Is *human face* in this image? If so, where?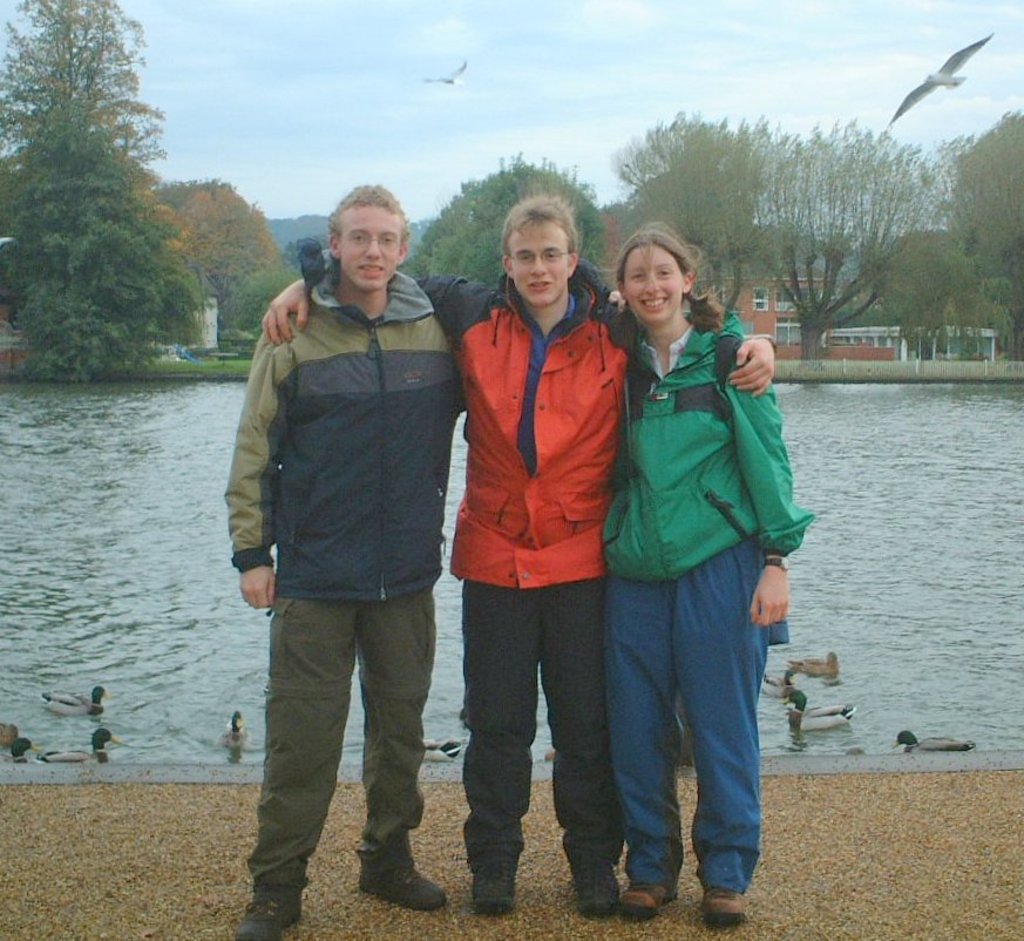
Yes, at left=341, top=210, right=404, bottom=291.
